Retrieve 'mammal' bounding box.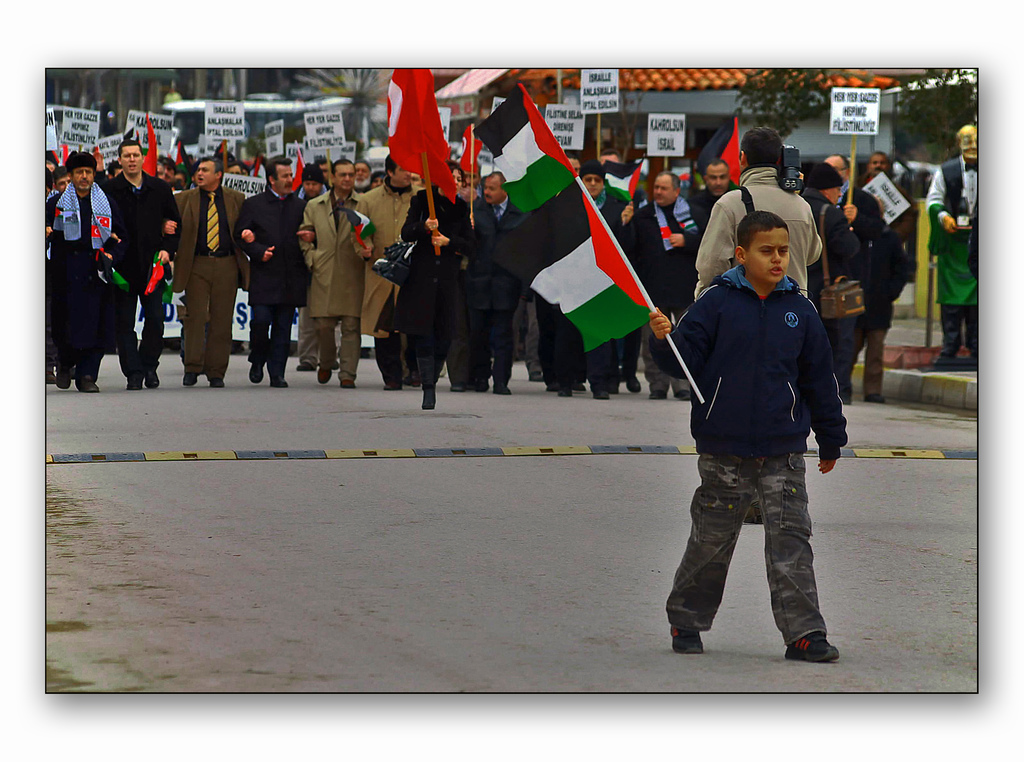
Bounding box: 922/124/973/369.
